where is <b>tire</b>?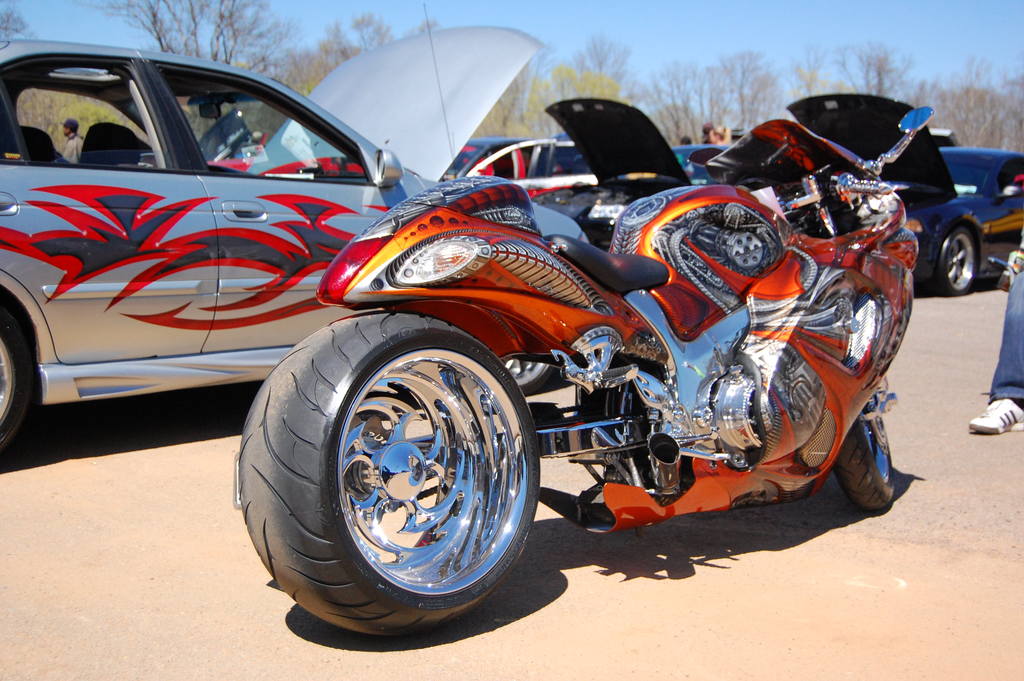
bbox=(244, 302, 539, 624).
